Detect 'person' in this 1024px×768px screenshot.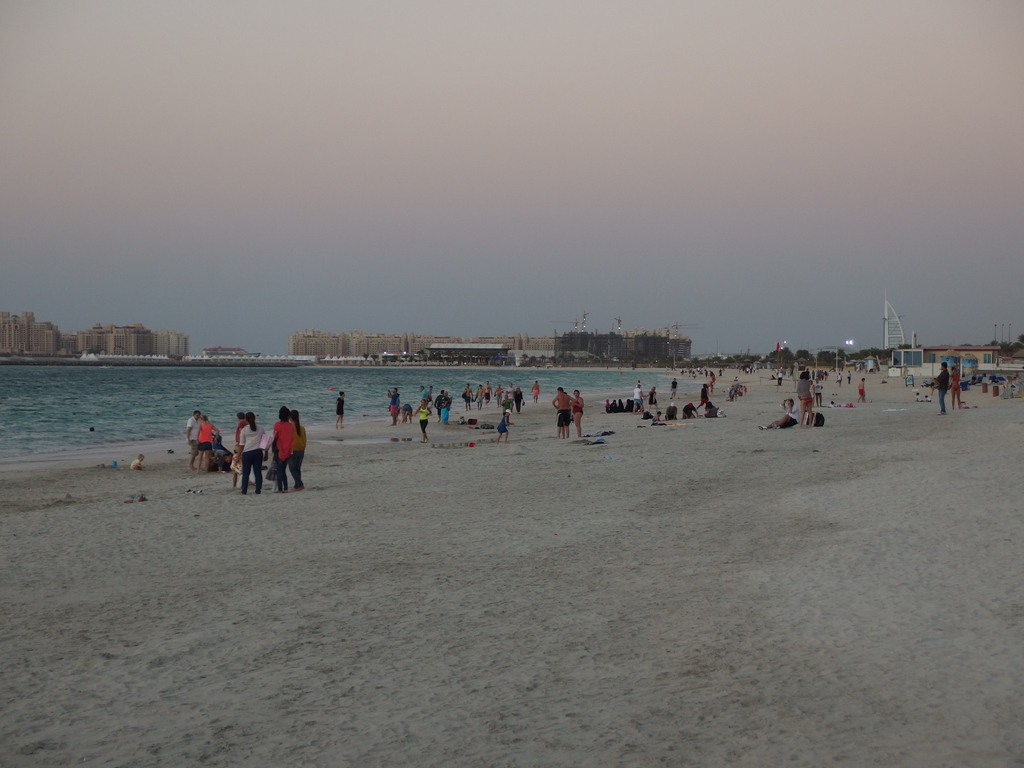
Detection: [x1=484, y1=380, x2=491, y2=404].
